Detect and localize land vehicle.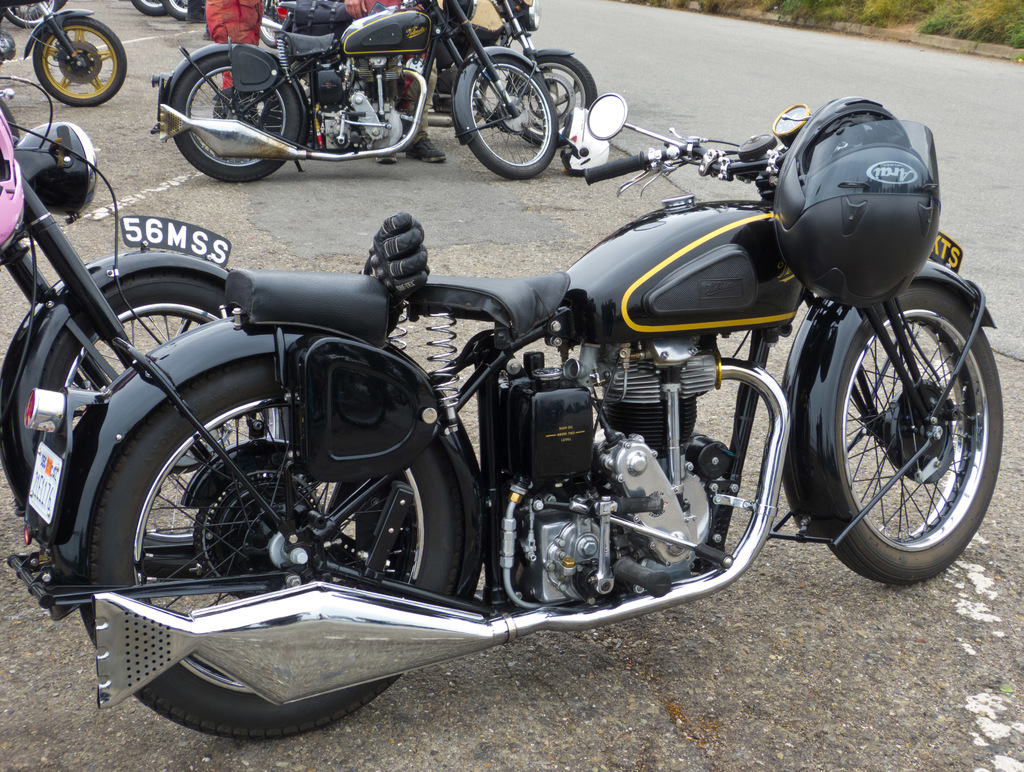
Localized at 147:0:557:180.
